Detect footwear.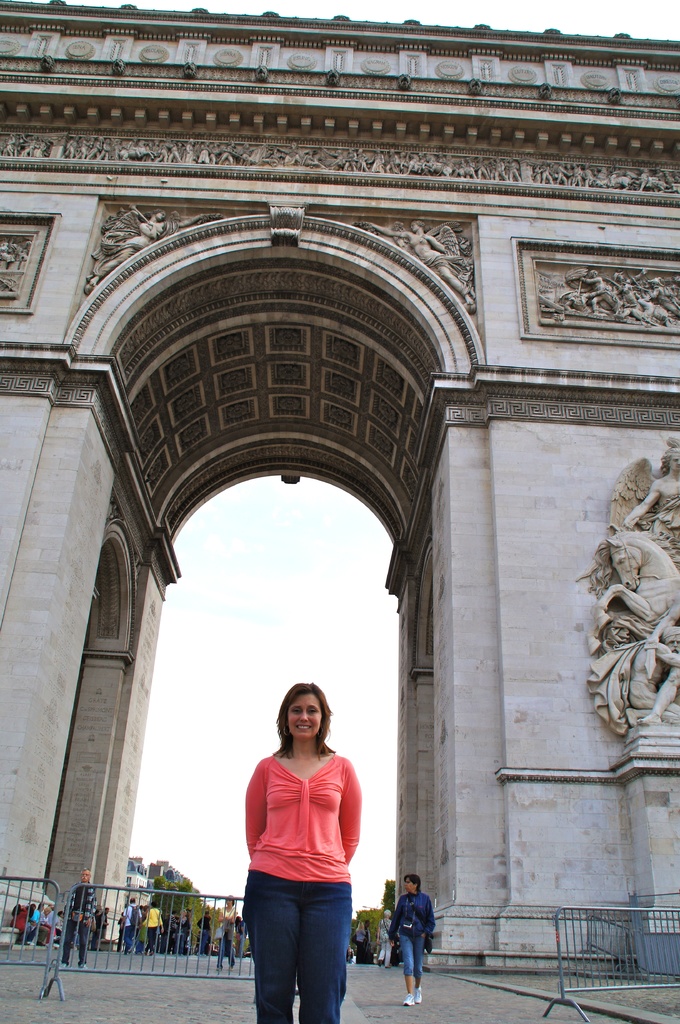
Detected at [399, 993, 415, 1011].
